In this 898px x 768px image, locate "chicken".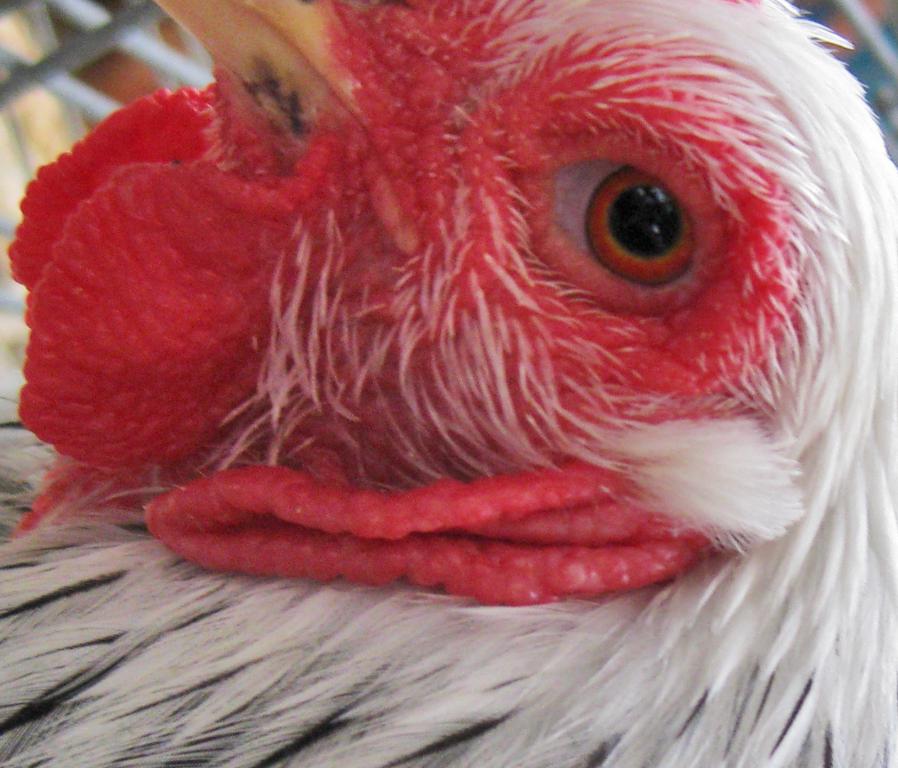
Bounding box: (92, 0, 897, 689).
